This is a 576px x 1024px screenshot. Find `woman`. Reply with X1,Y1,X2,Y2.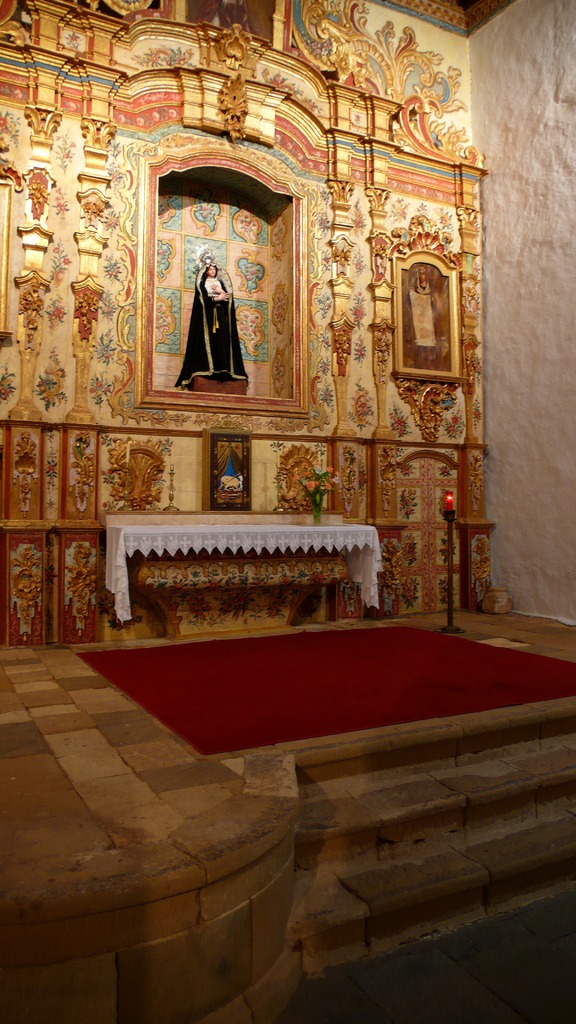
177,250,236,374.
